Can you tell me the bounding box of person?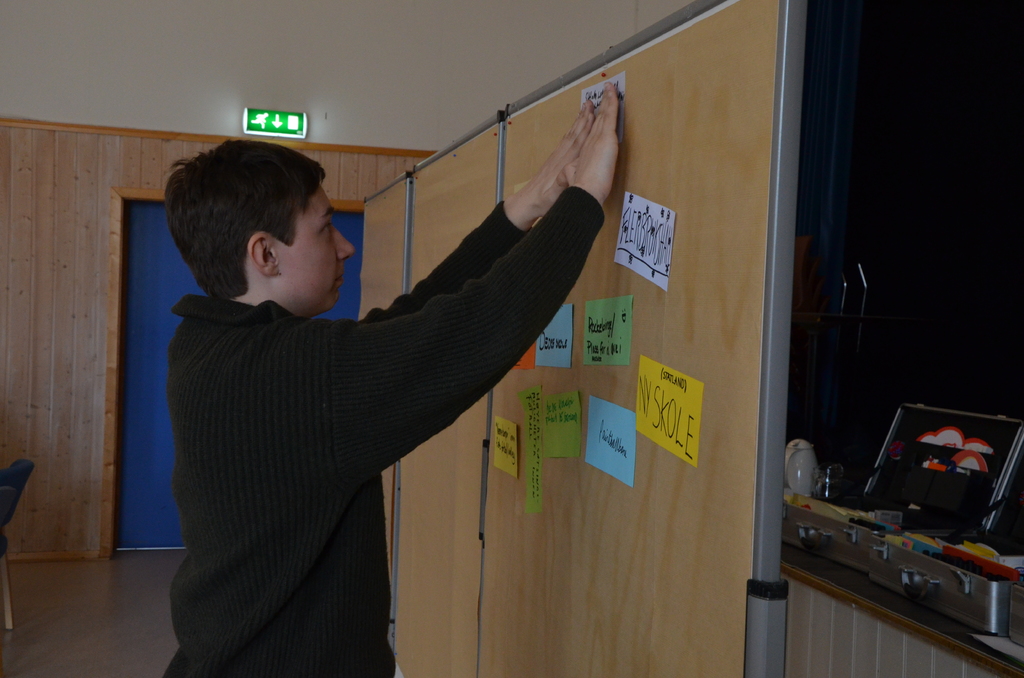
bbox(156, 82, 621, 677).
